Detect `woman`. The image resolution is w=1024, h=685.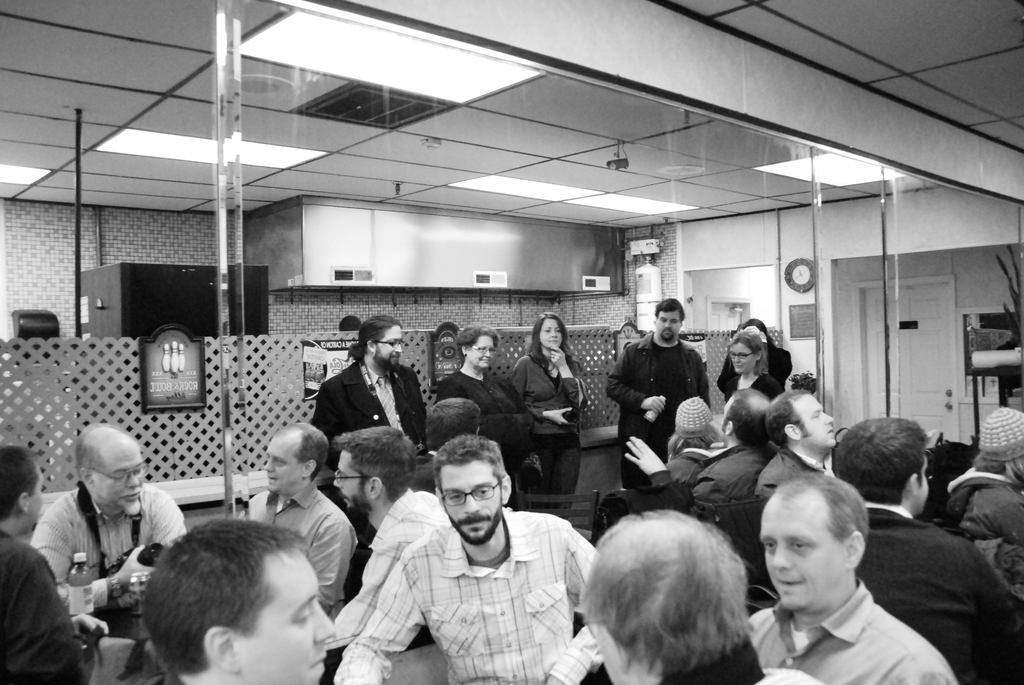
[729,326,776,410].
